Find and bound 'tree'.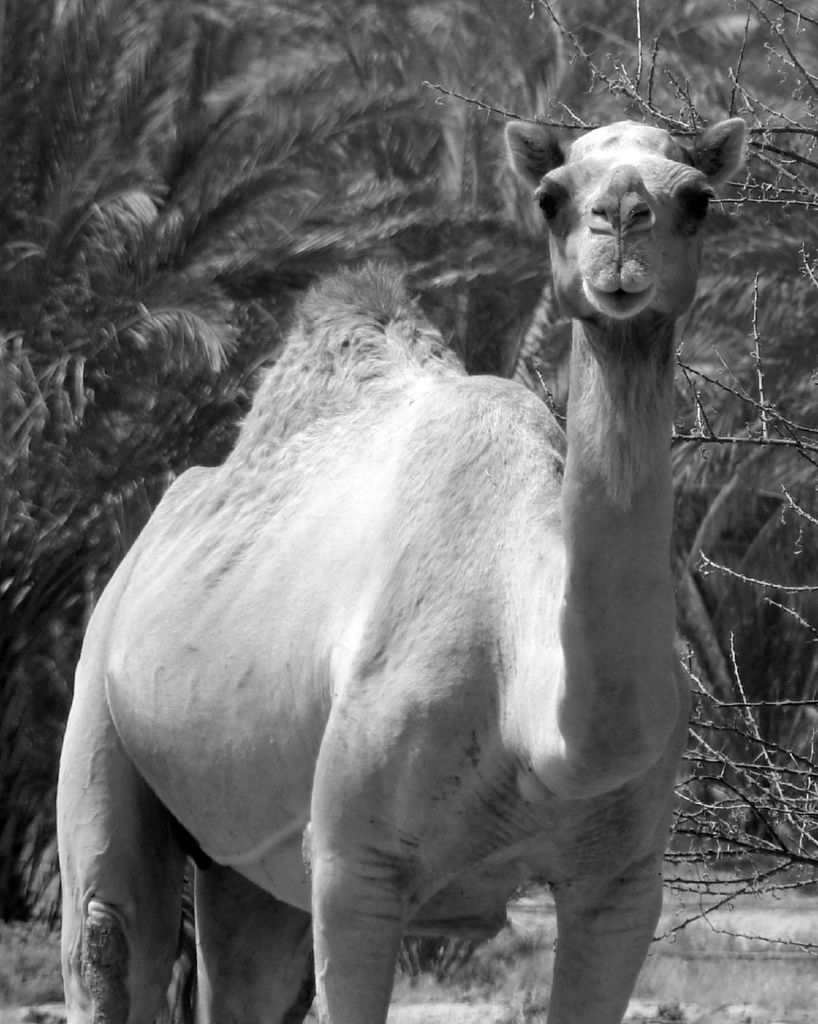
Bound: (x1=422, y1=0, x2=817, y2=955).
